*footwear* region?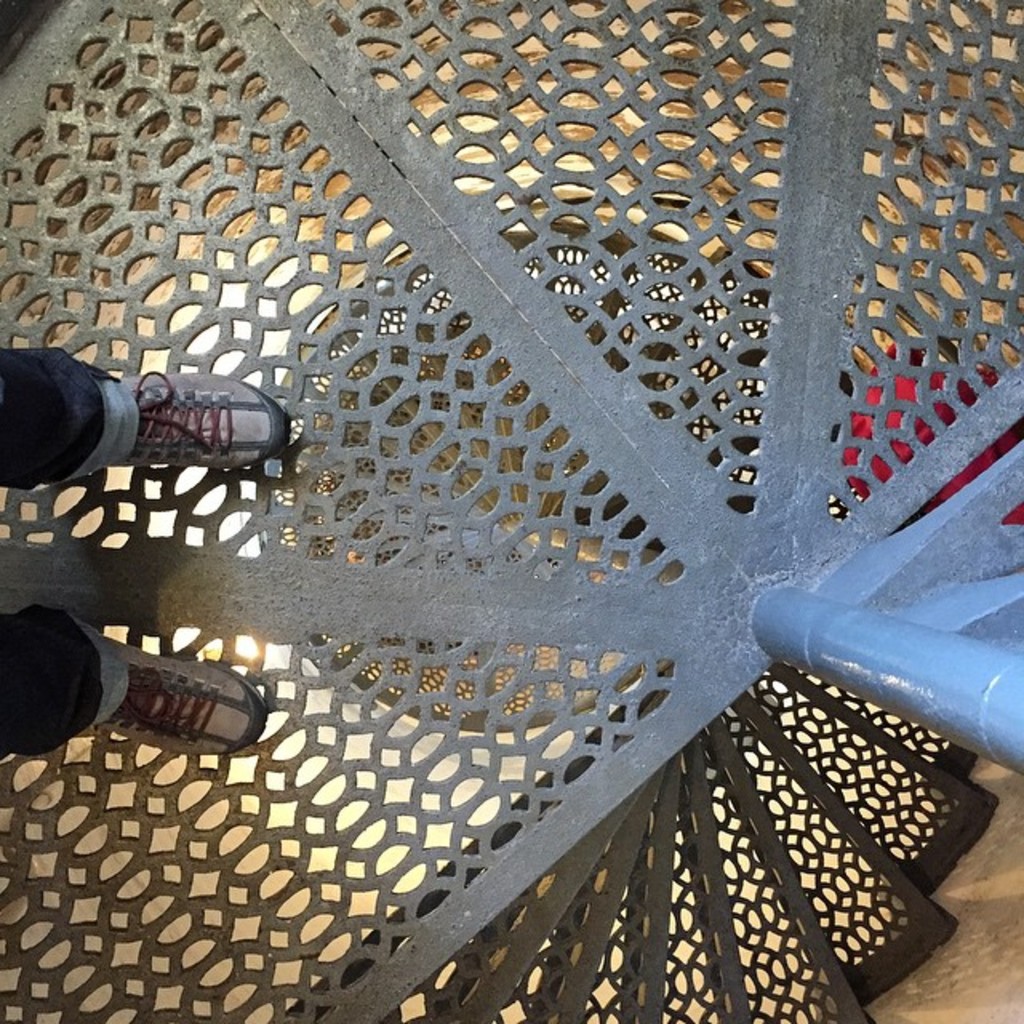
region(122, 371, 290, 482)
